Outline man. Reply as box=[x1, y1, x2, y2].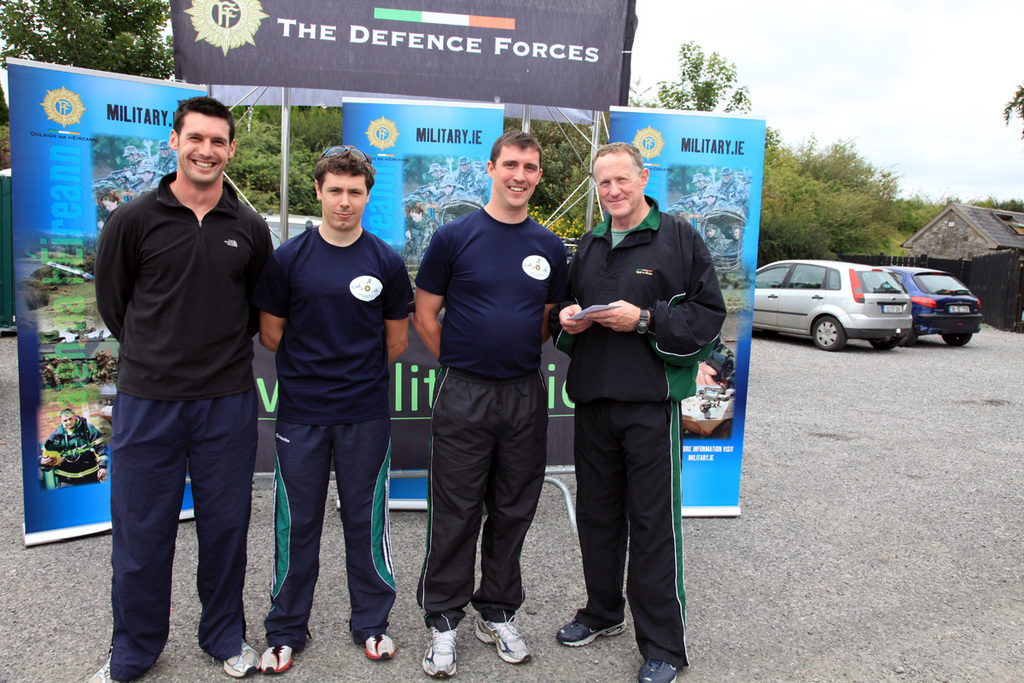
box=[411, 126, 571, 682].
